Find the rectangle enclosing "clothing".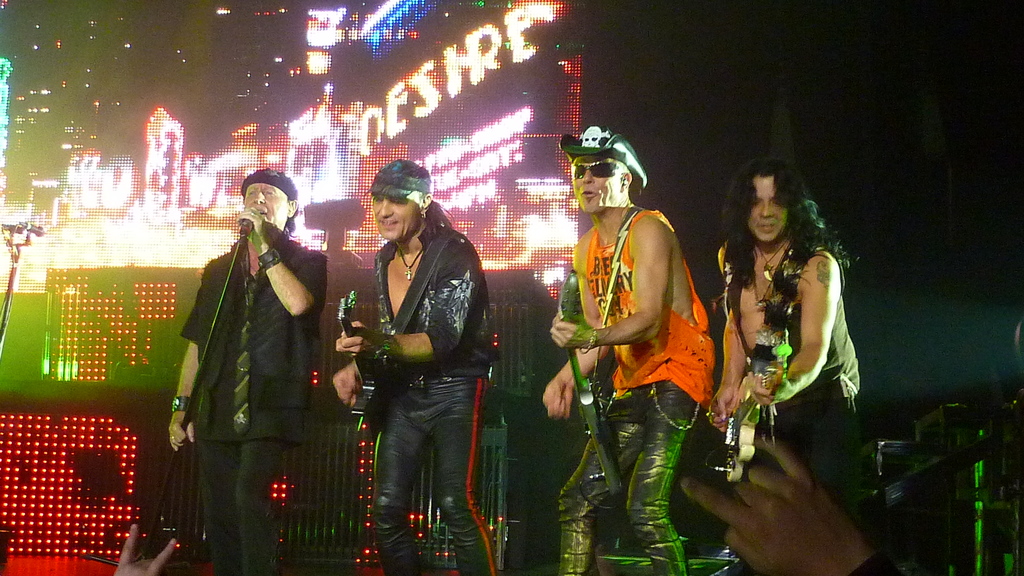
region(583, 210, 714, 406).
